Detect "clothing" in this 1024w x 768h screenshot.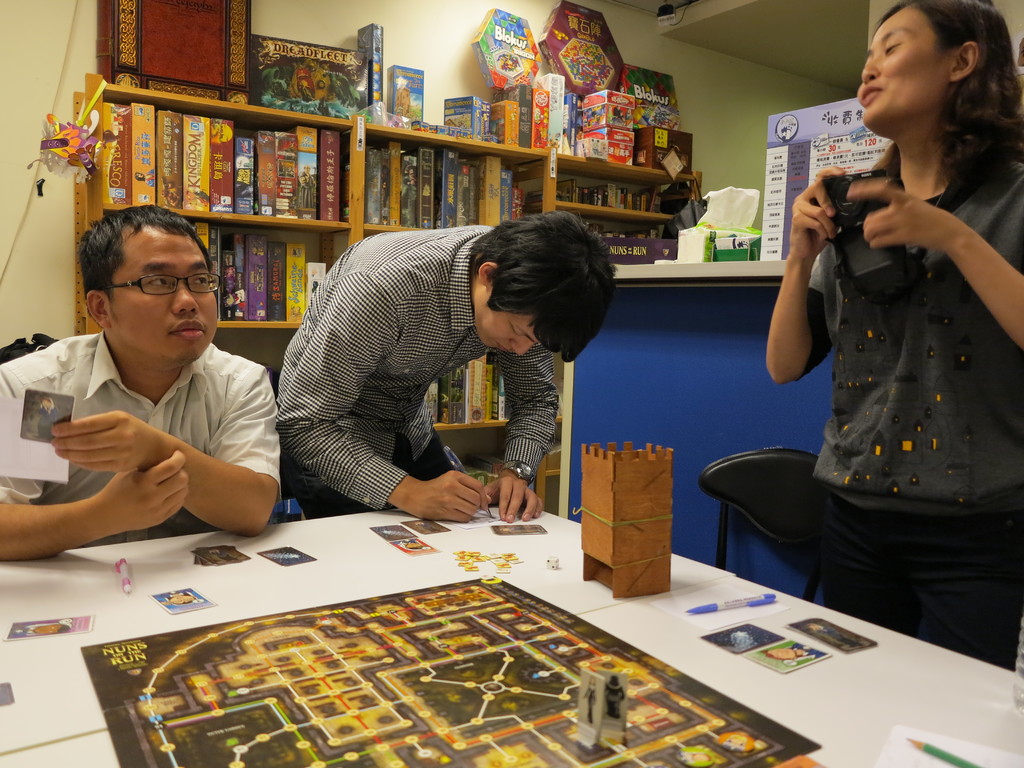
Detection: <region>819, 504, 1017, 660</region>.
